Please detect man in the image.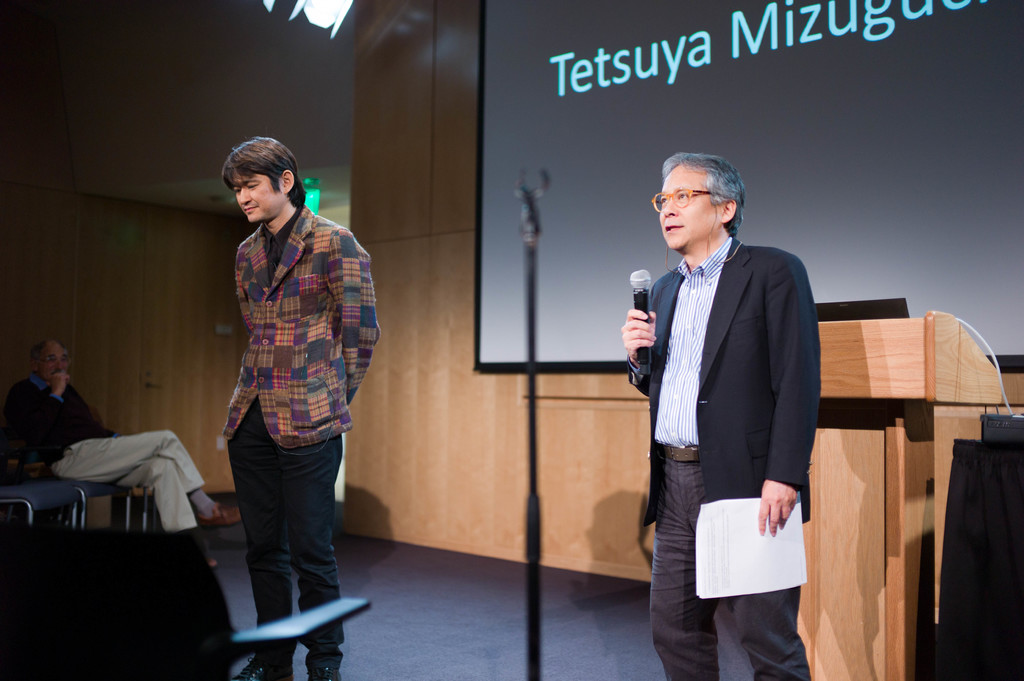
{"x1": 0, "y1": 339, "x2": 245, "y2": 542}.
